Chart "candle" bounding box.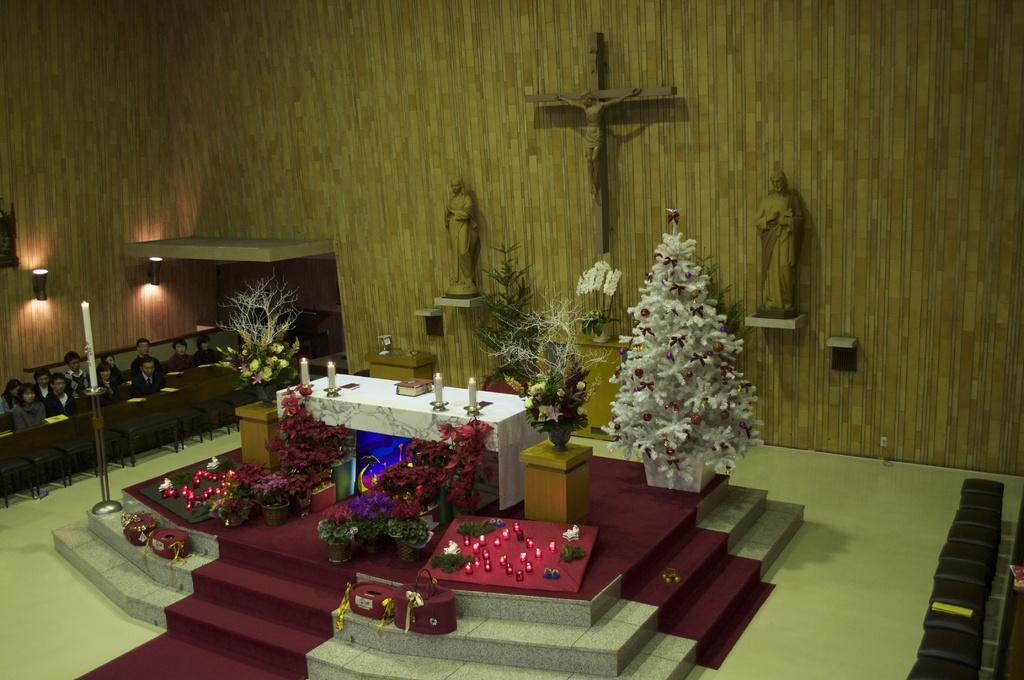
Charted: (x1=472, y1=544, x2=480, y2=555).
